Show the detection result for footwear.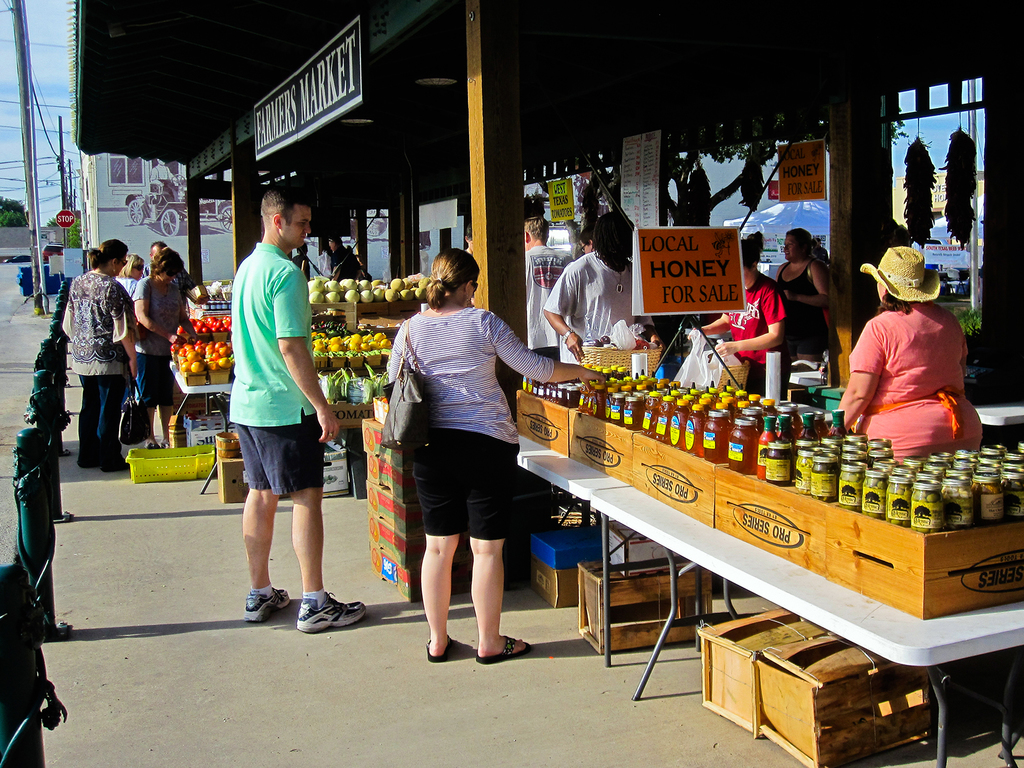
[285, 581, 364, 648].
